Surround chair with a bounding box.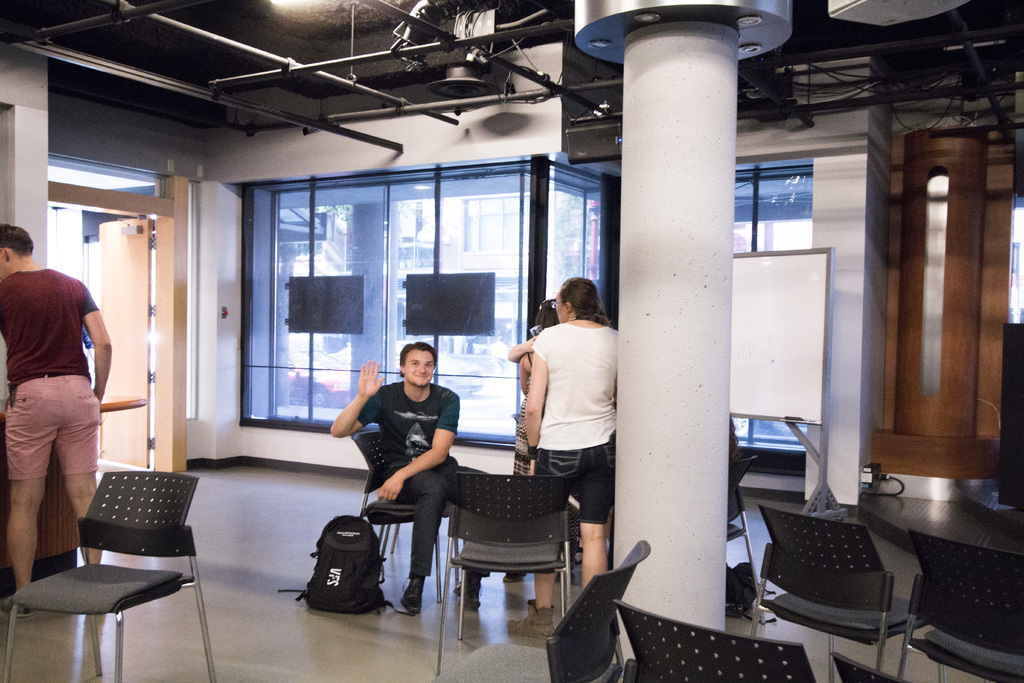
BBox(14, 461, 217, 674).
